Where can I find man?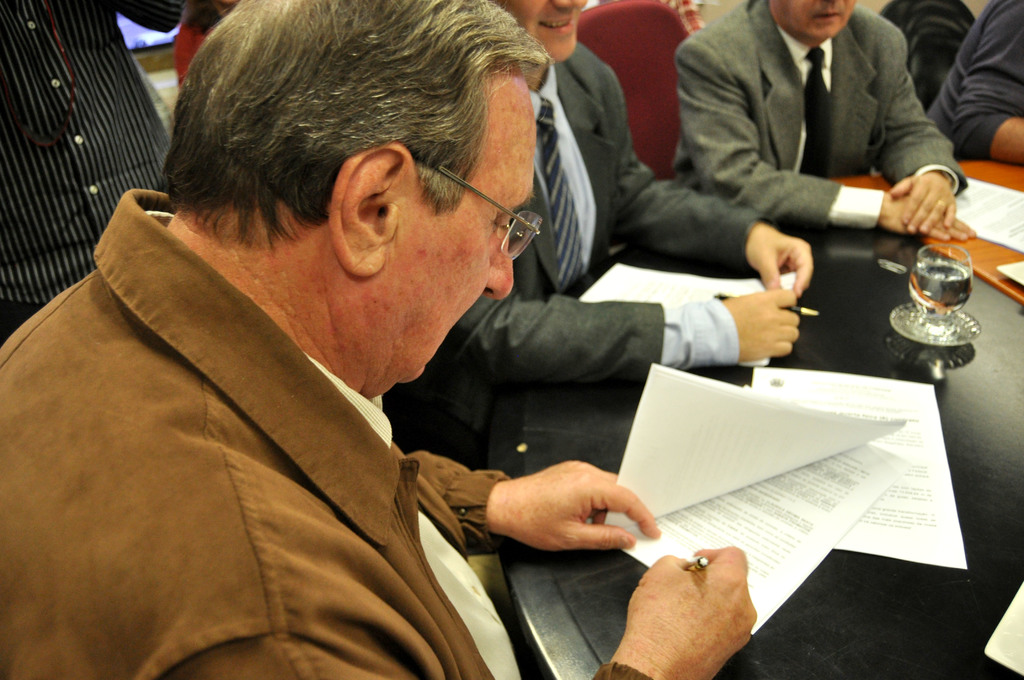
You can find it at x1=936, y1=0, x2=1023, y2=162.
